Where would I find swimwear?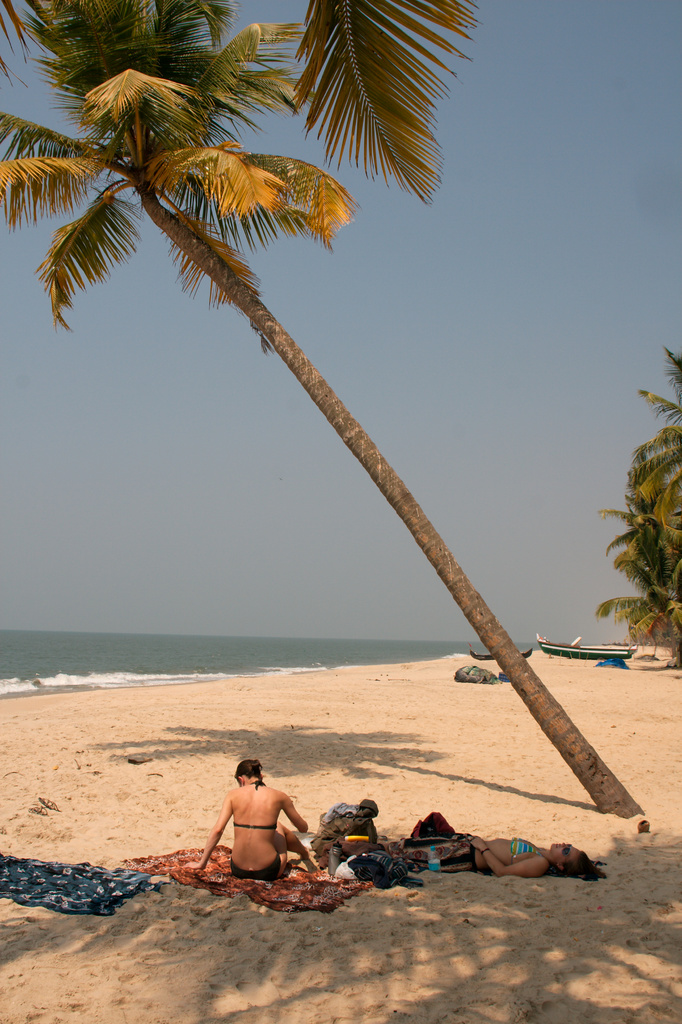
At [left=232, top=781, right=273, bottom=829].
